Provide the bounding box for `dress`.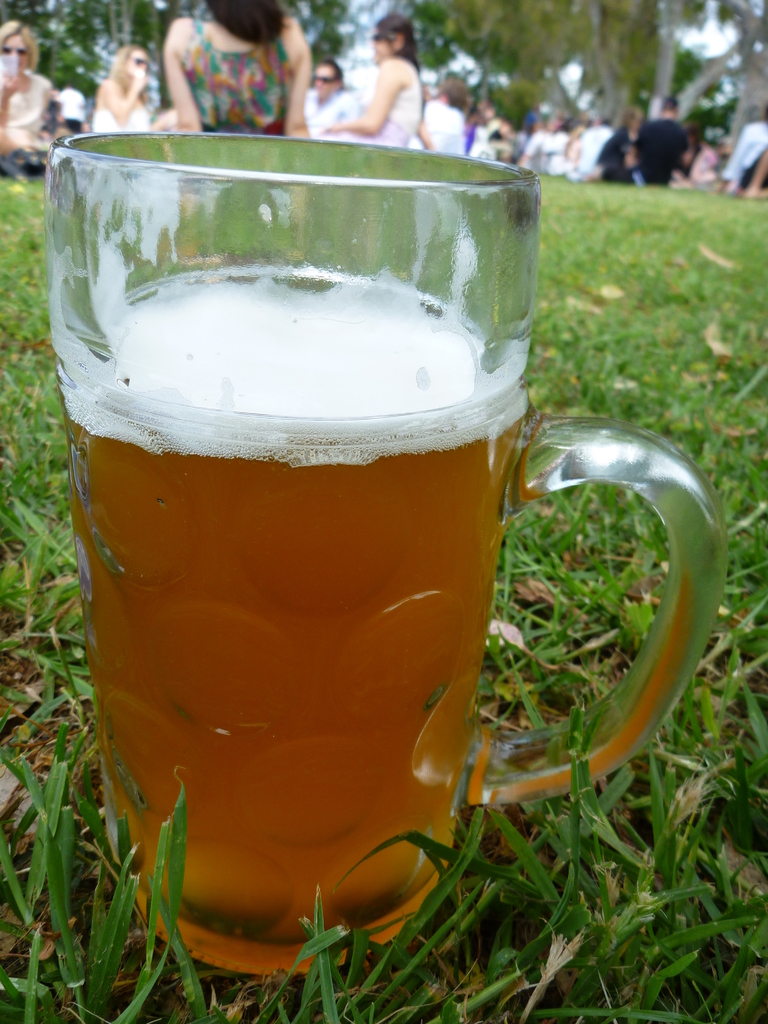
{"x1": 182, "y1": 10, "x2": 294, "y2": 134}.
